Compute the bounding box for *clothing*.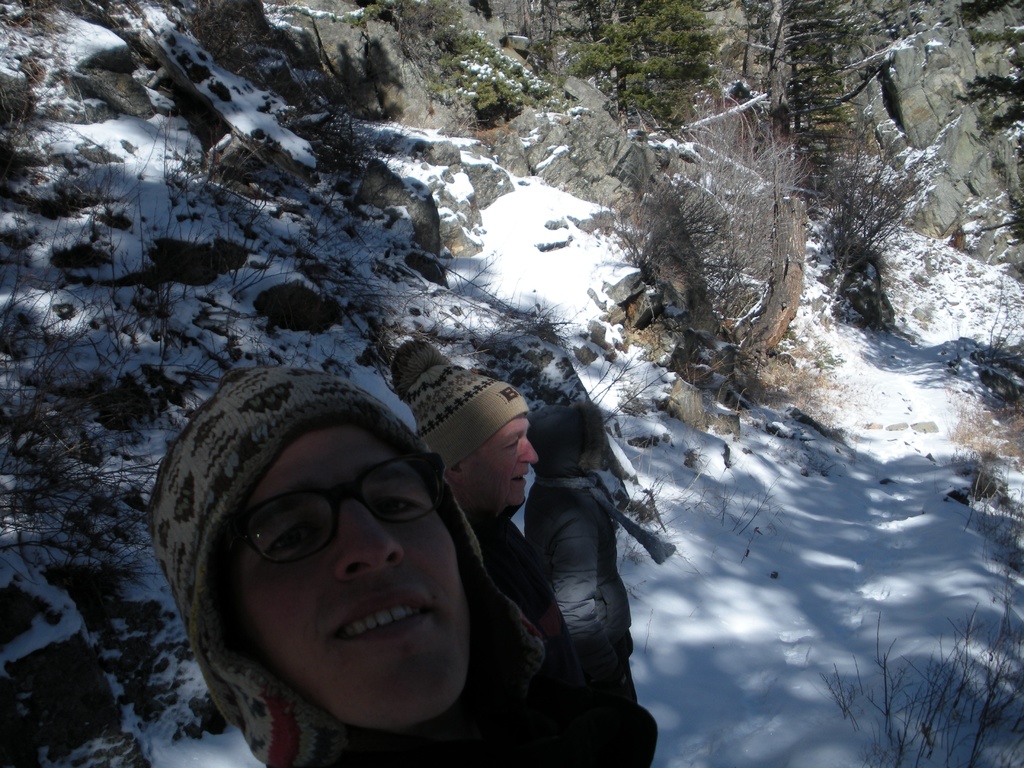
(144, 364, 546, 765).
